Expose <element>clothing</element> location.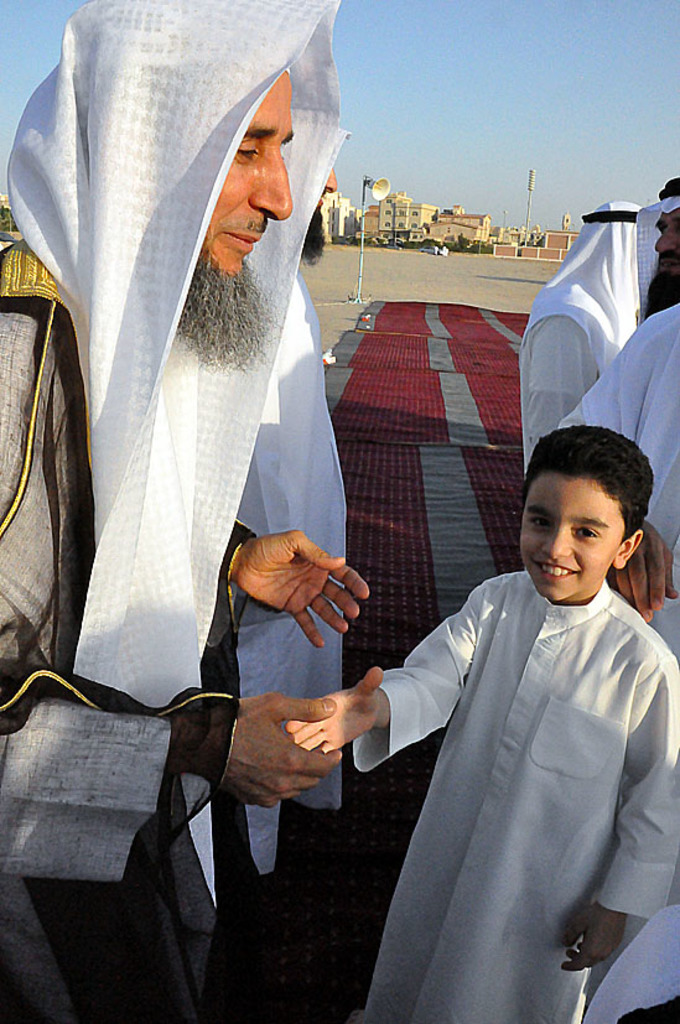
Exposed at <box>0,4,344,1020</box>.
